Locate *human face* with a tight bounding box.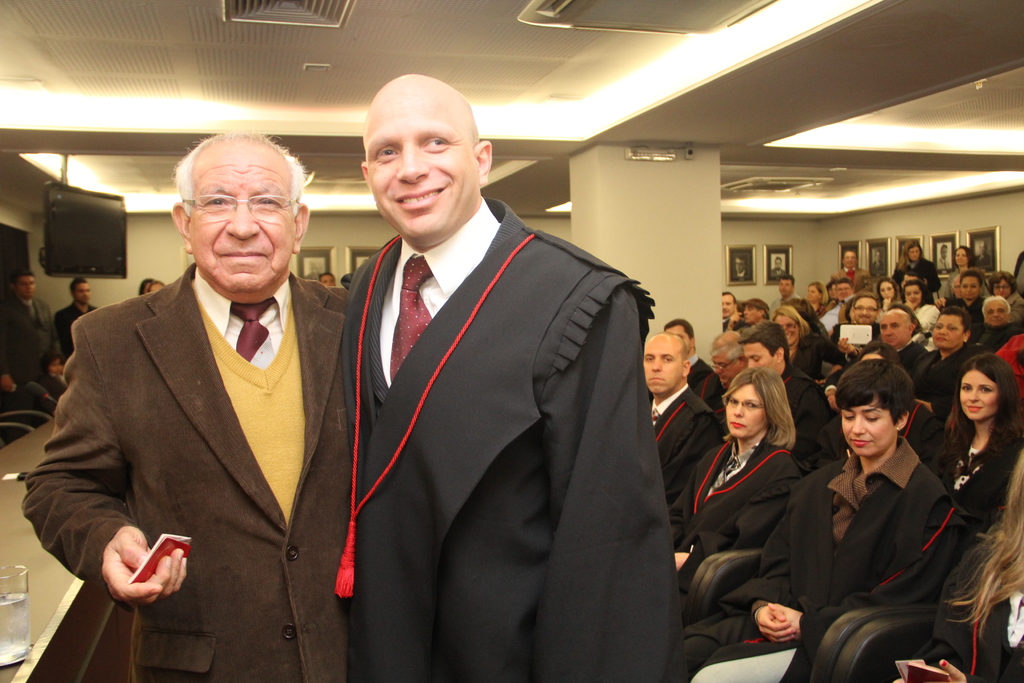
(51,358,61,374).
